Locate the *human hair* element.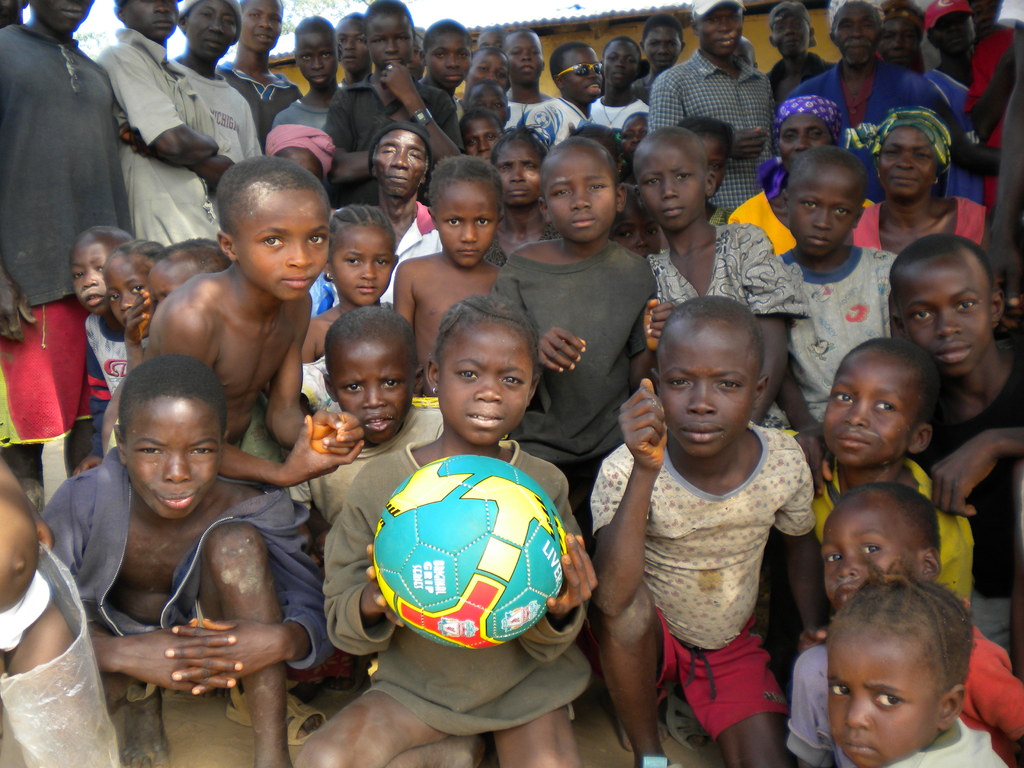
Element bbox: (460, 109, 500, 132).
